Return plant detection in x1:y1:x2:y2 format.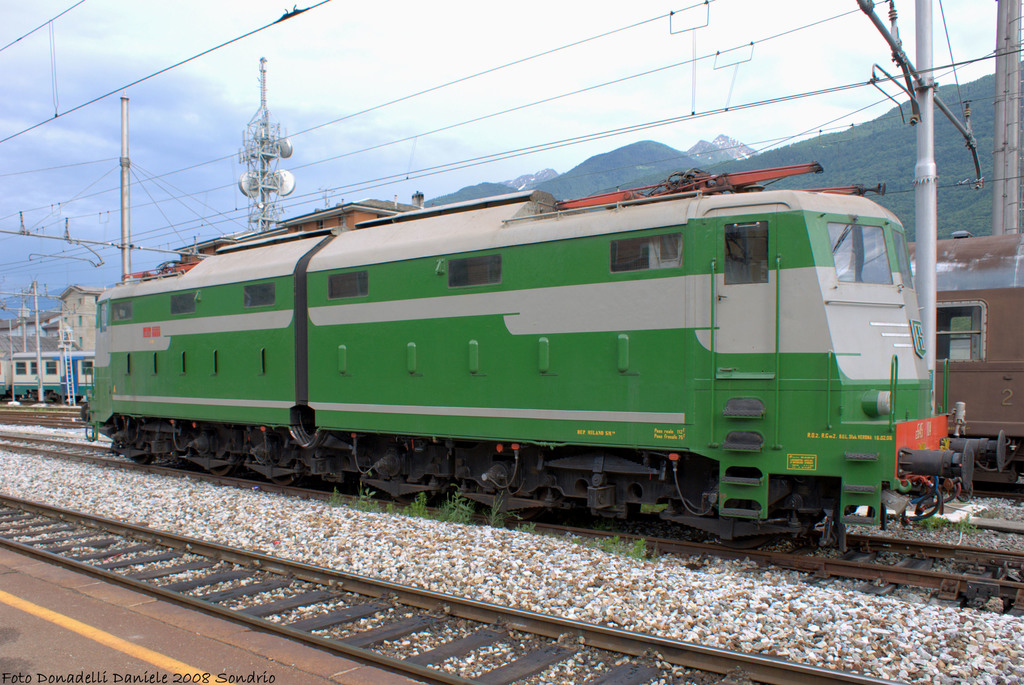
486:490:514:535.
